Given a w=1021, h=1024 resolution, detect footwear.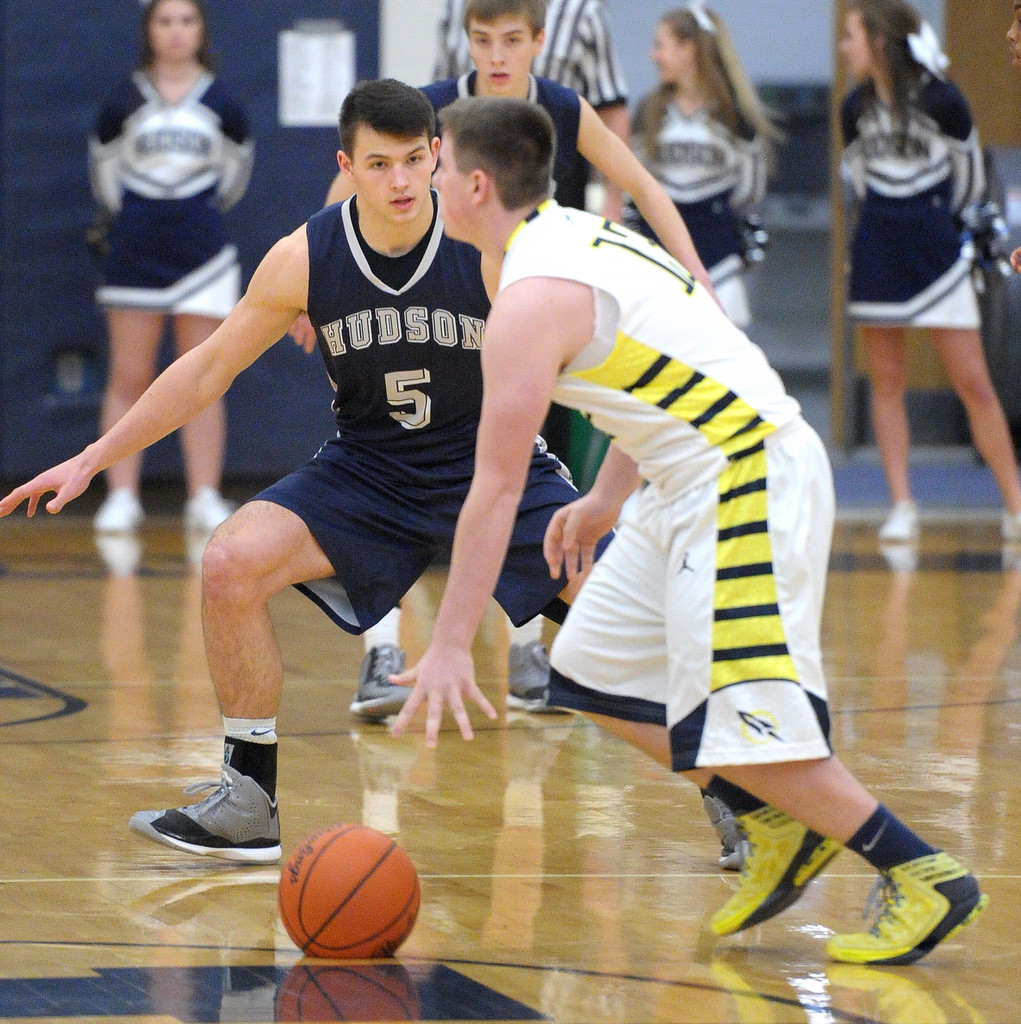
box(824, 848, 992, 972).
